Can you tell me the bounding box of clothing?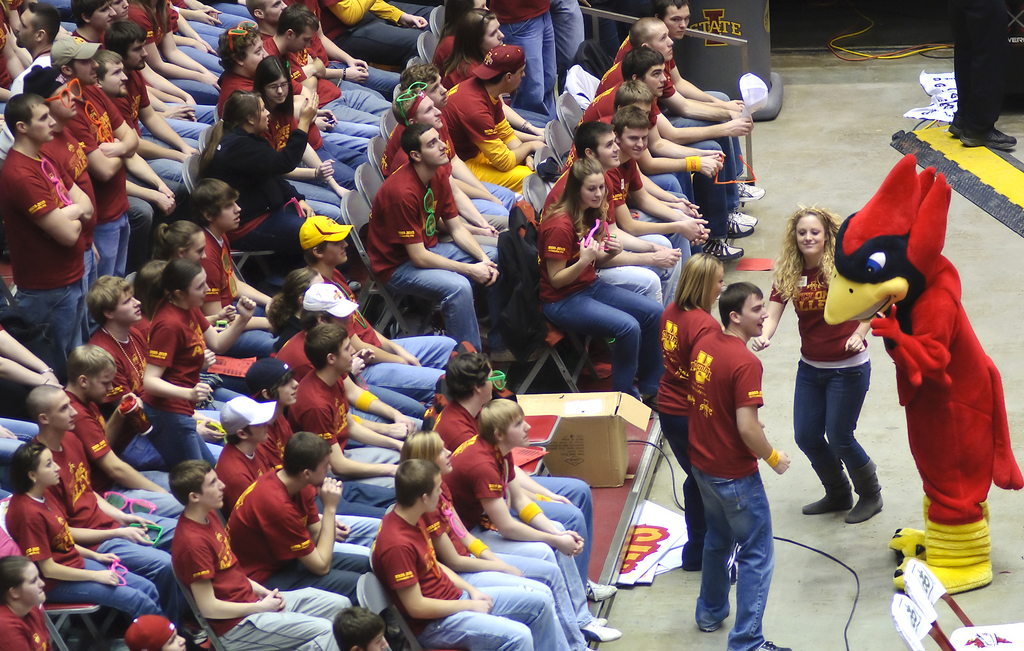
<region>111, 67, 196, 183</region>.
